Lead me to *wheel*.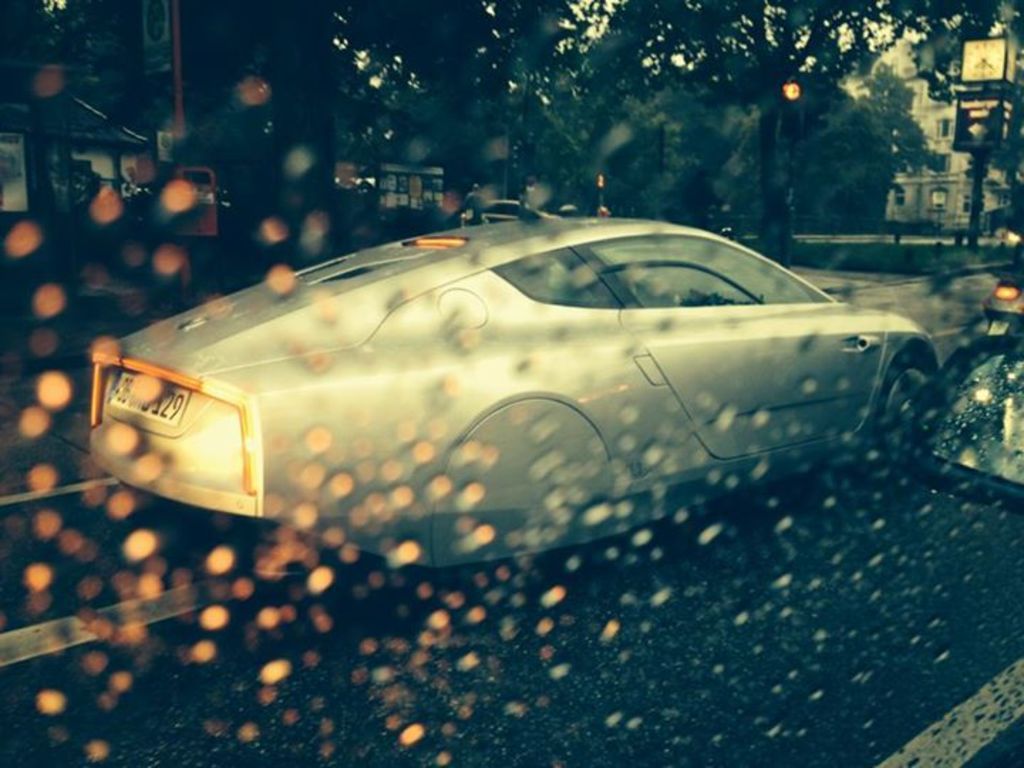
Lead to region(872, 353, 930, 462).
